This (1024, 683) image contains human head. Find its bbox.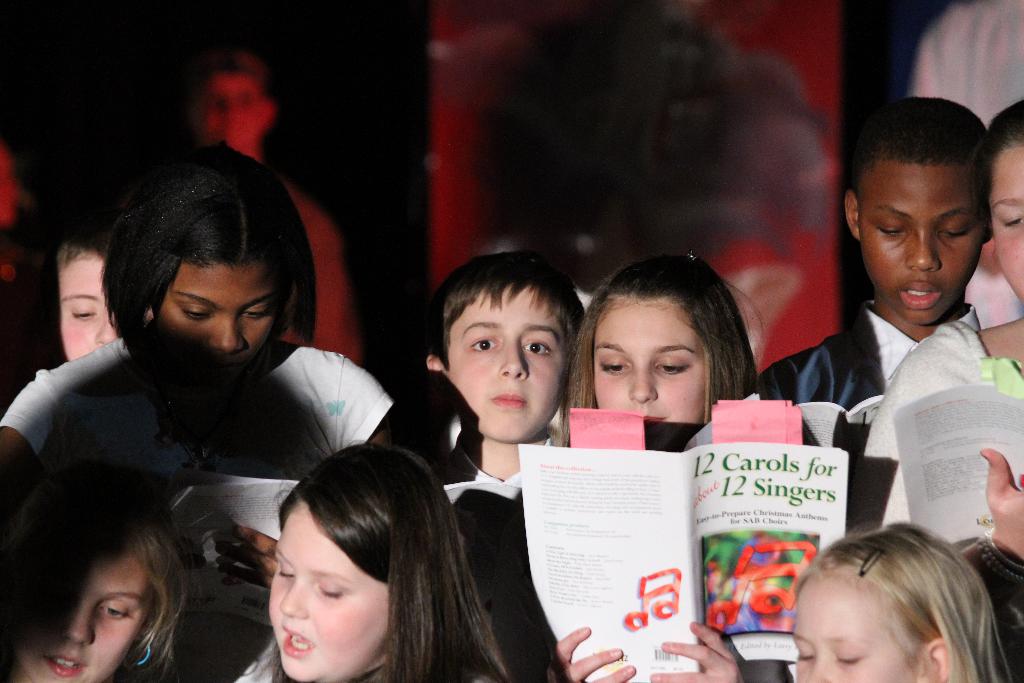
pyautogui.locateOnScreen(38, 215, 123, 362).
